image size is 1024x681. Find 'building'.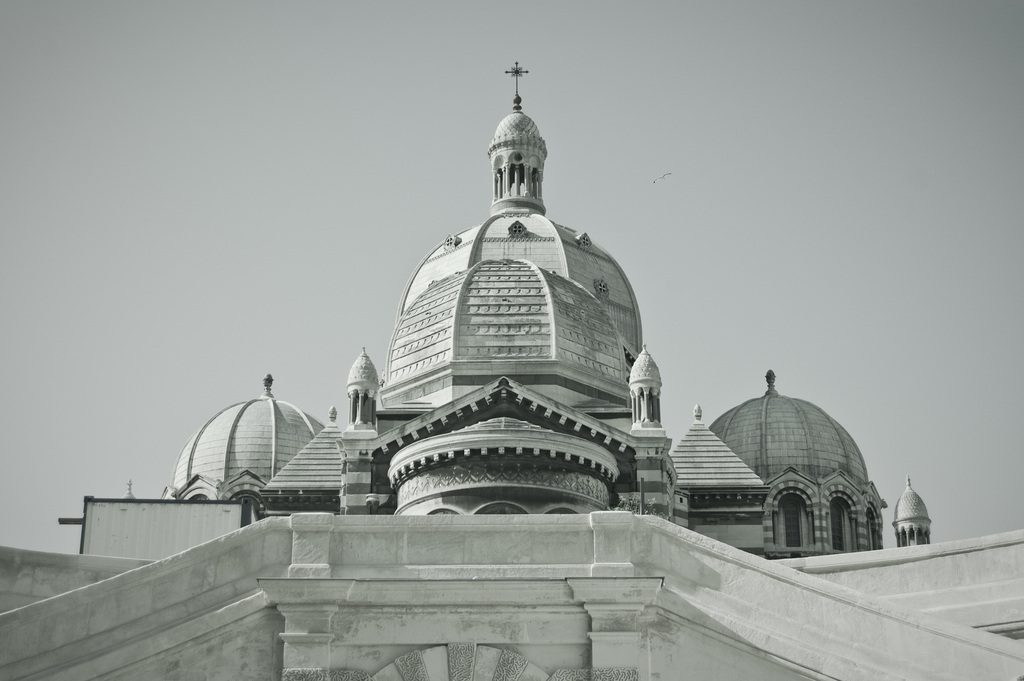
[0, 60, 1023, 680].
